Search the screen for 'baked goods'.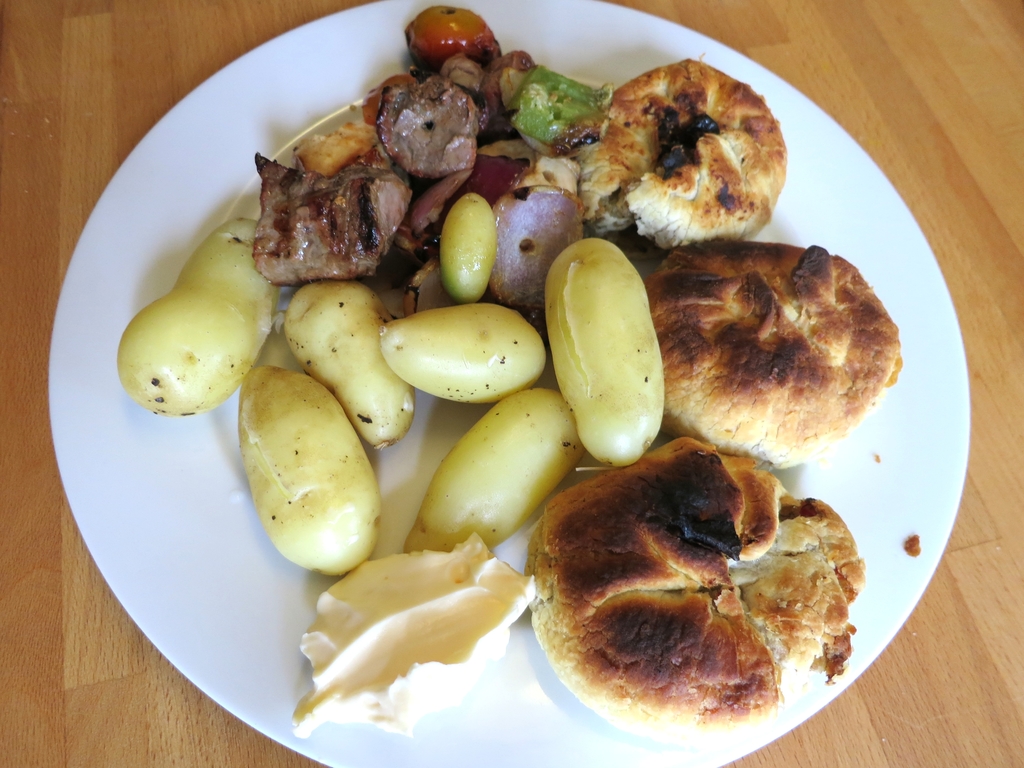
Found at box=[662, 236, 905, 473].
